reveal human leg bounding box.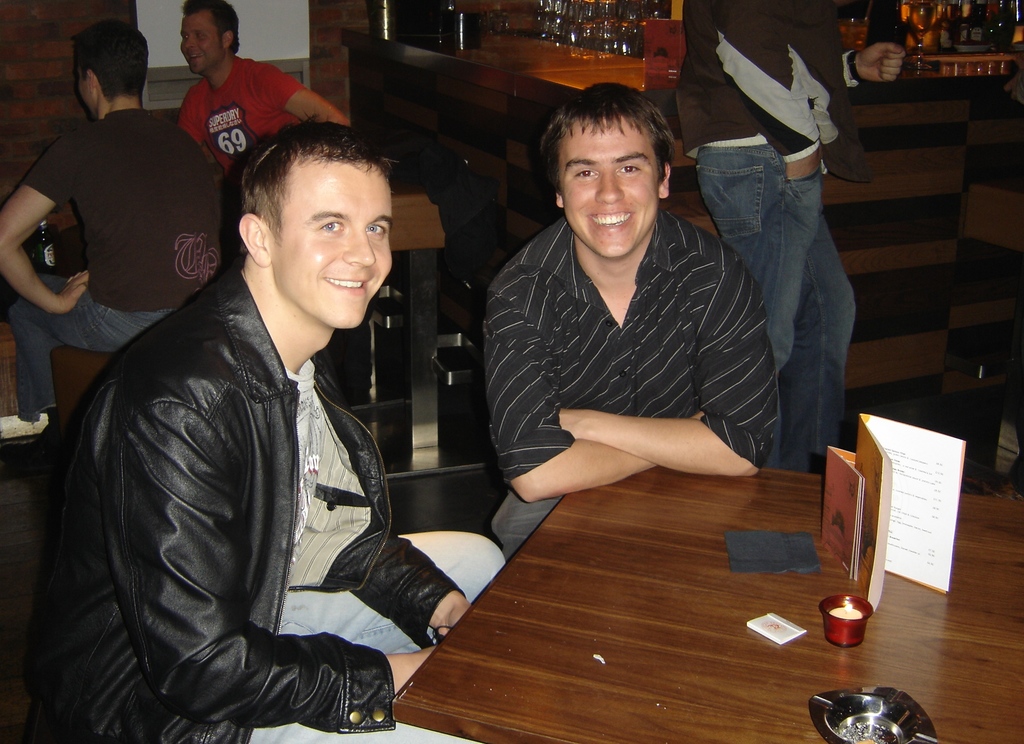
Revealed: 5:277:129:417.
